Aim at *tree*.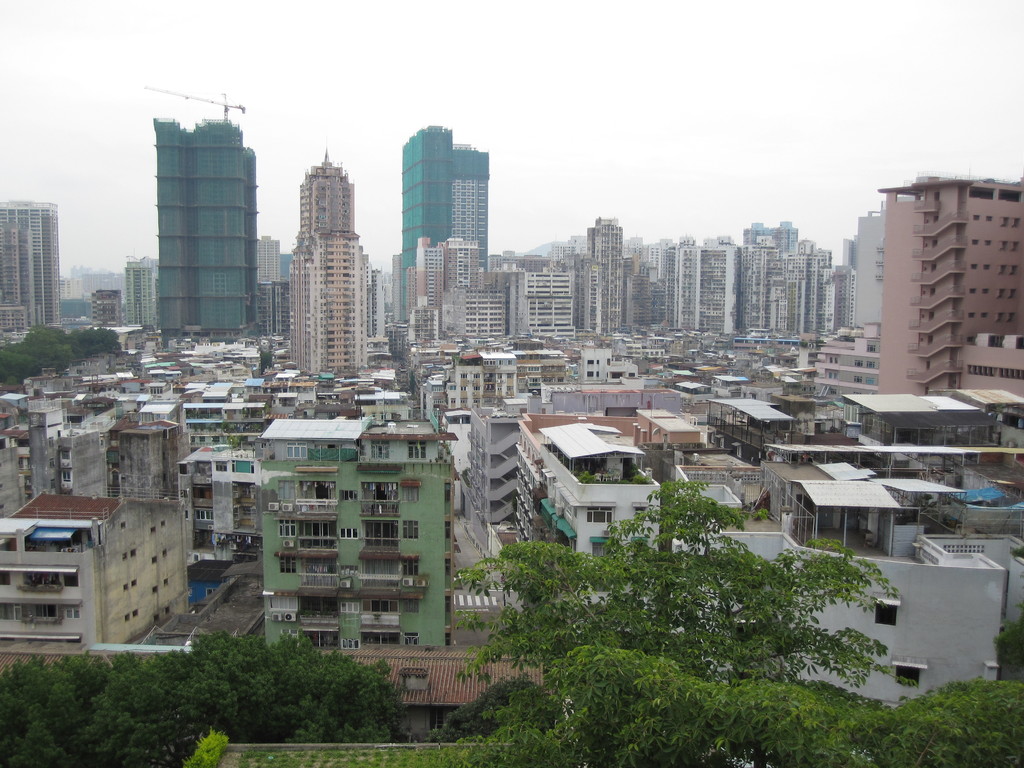
Aimed at l=426, t=675, r=1023, b=767.
